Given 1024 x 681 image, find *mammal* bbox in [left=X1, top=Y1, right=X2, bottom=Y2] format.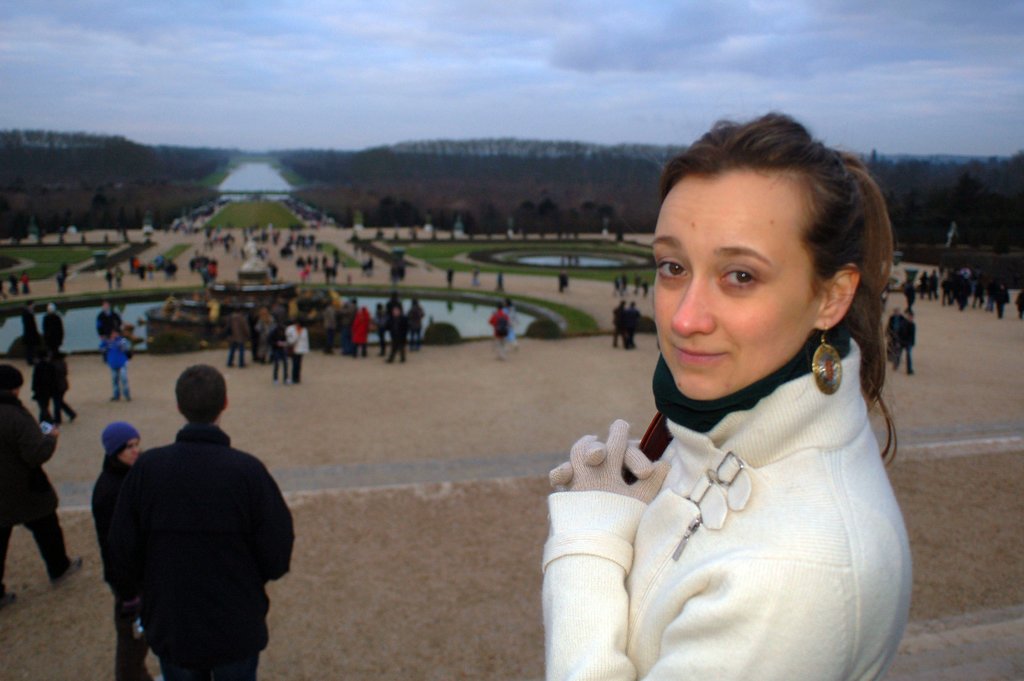
[left=612, top=300, right=630, bottom=349].
